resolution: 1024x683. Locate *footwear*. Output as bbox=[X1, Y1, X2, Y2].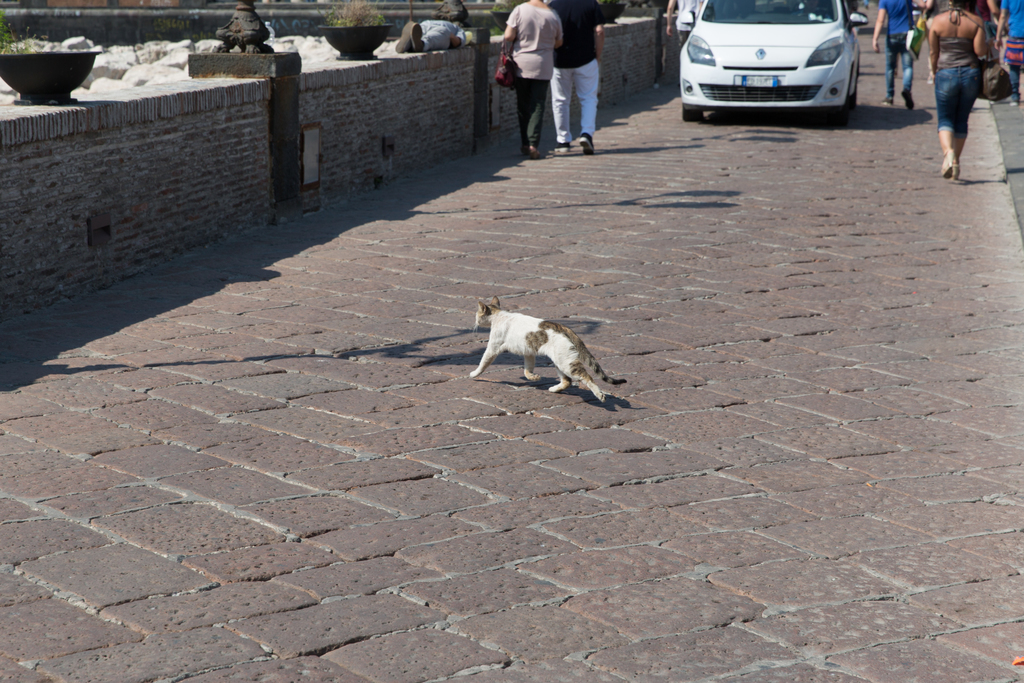
bbox=[554, 143, 570, 152].
